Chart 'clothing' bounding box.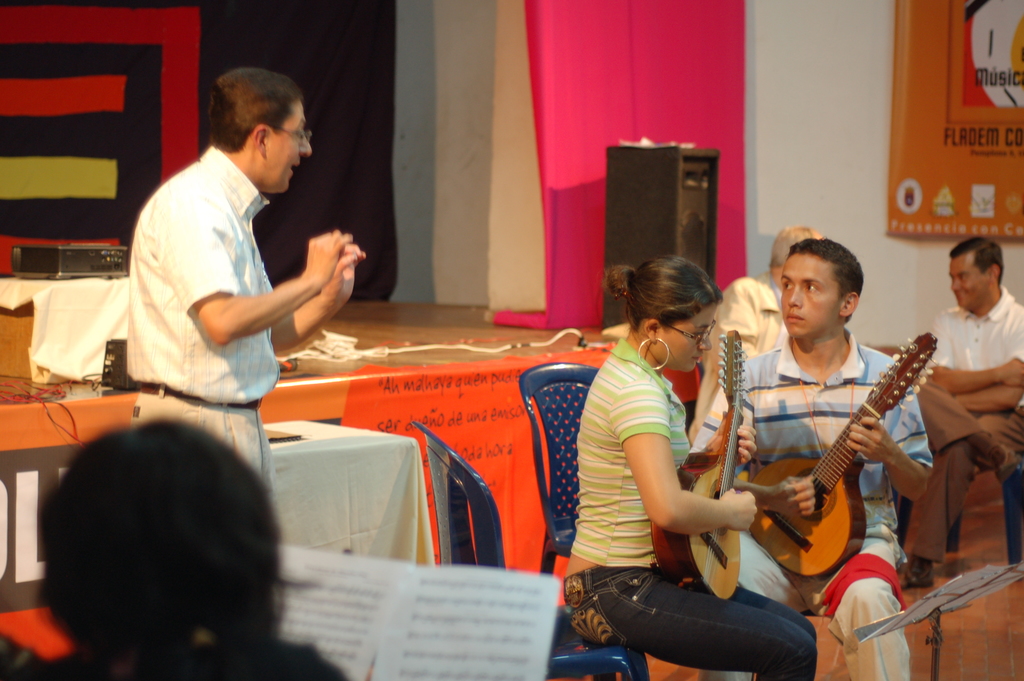
Charted: [x1=684, y1=267, x2=794, y2=451].
